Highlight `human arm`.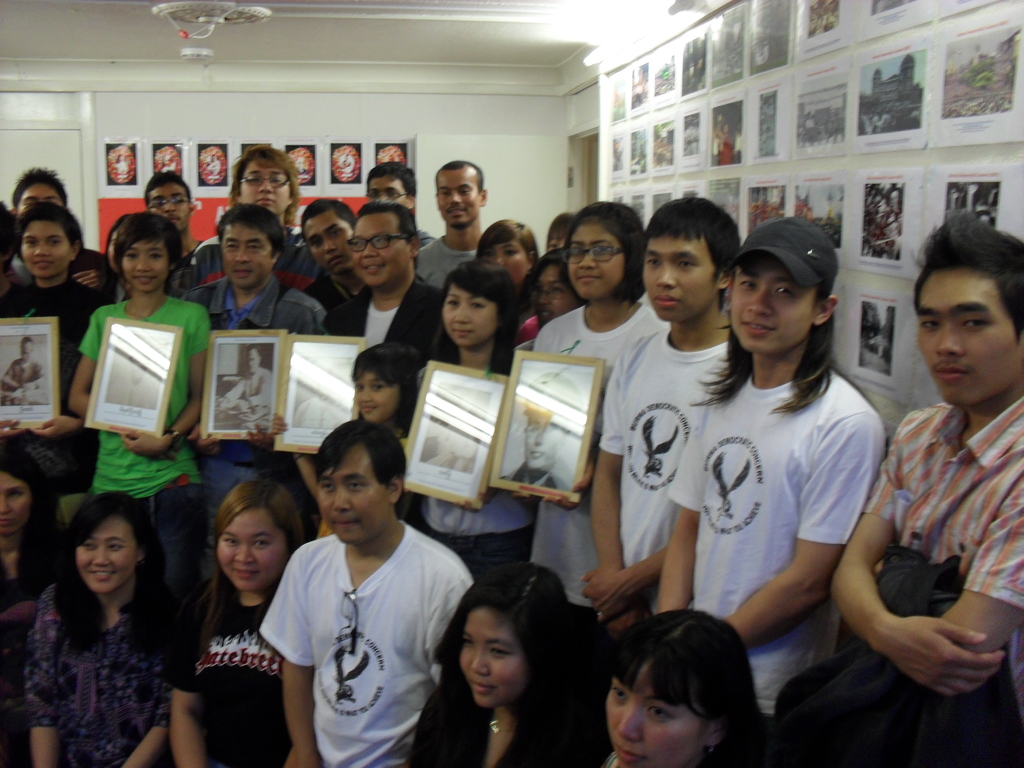
Highlighted region: crop(545, 472, 587, 511).
